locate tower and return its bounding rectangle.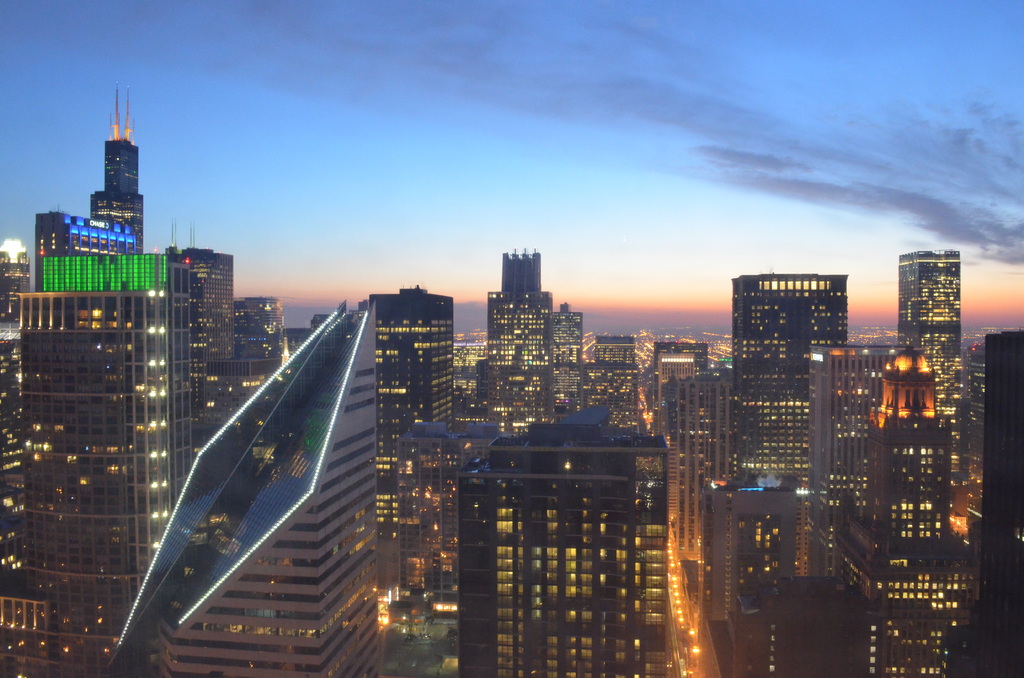
{"x1": 456, "y1": 406, "x2": 687, "y2": 676}.
